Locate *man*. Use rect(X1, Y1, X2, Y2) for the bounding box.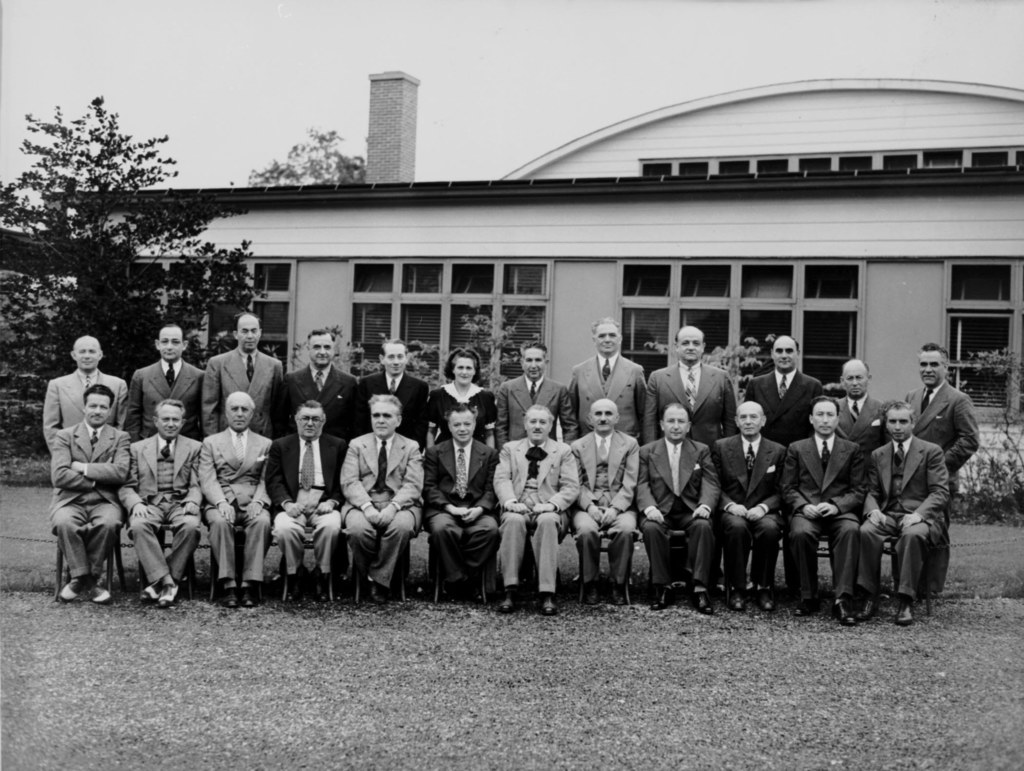
rect(568, 397, 643, 606).
